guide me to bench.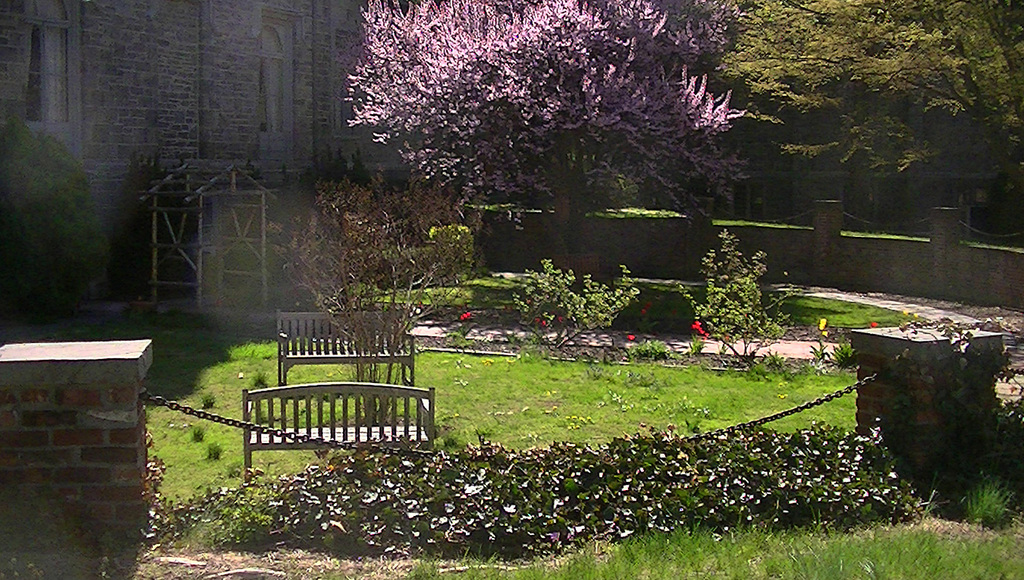
Guidance: bbox=(244, 386, 438, 467).
